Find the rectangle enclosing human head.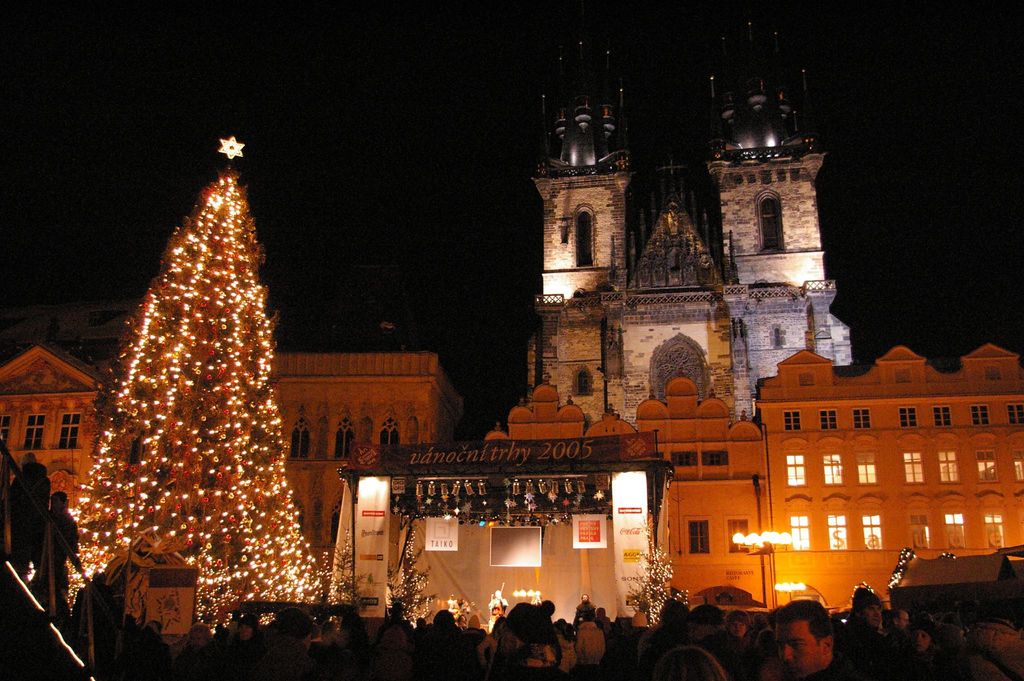
BBox(273, 605, 312, 649).
